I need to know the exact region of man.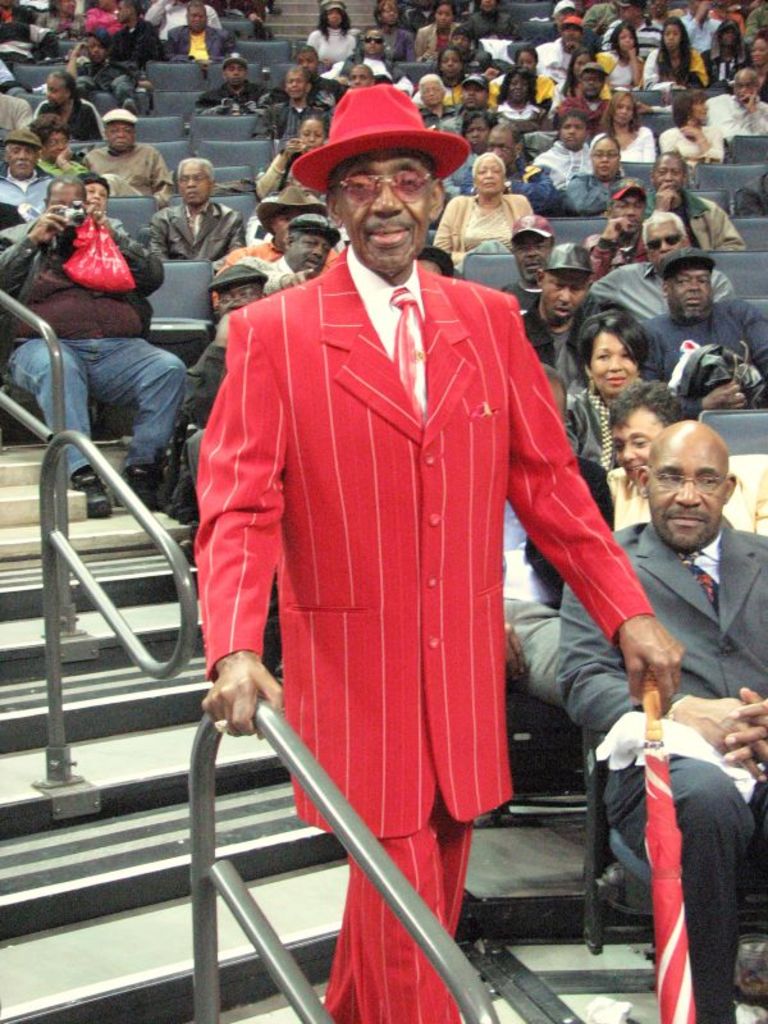
Region: <region>193, 99, 634, 1023</region>.
